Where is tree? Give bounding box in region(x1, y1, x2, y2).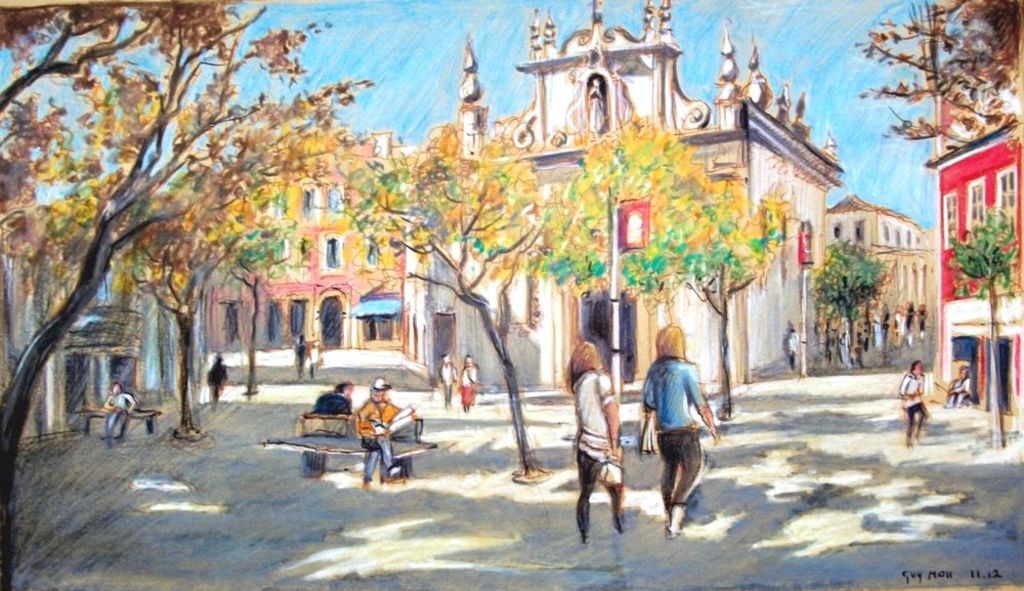
region(338, 125, 551, 487).
